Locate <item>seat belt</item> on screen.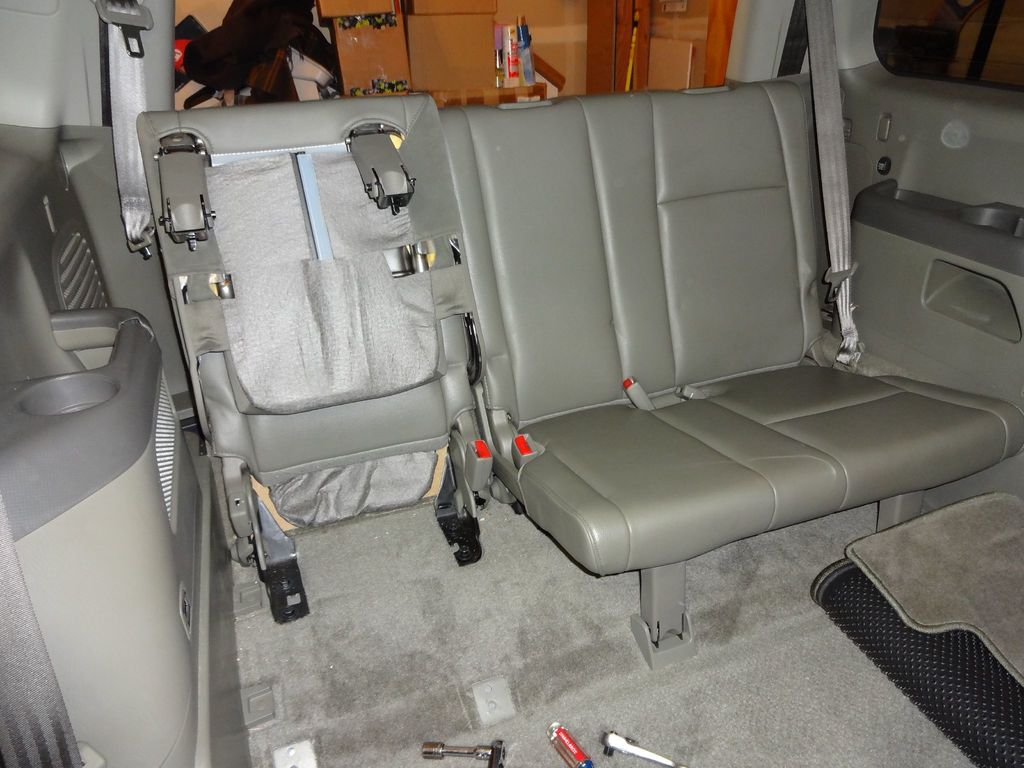
On screen at {"left": 801, "top": 0, "right": 869, "bottom": 354}.
